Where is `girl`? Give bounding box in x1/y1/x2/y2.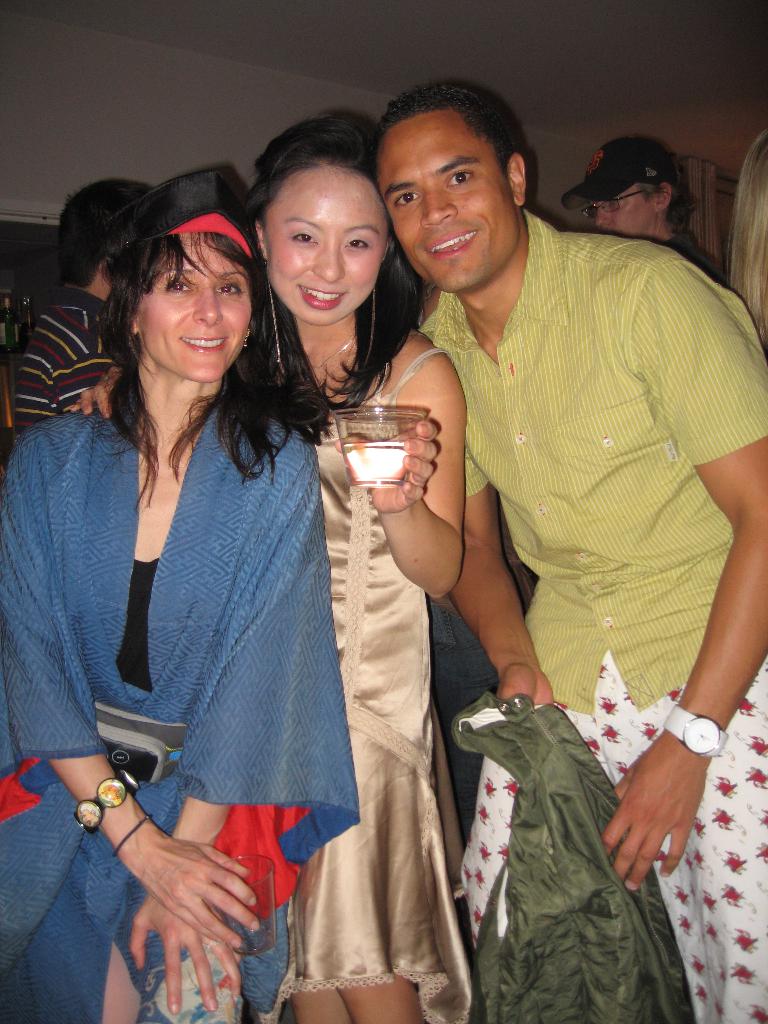
74/102/470/1023.
